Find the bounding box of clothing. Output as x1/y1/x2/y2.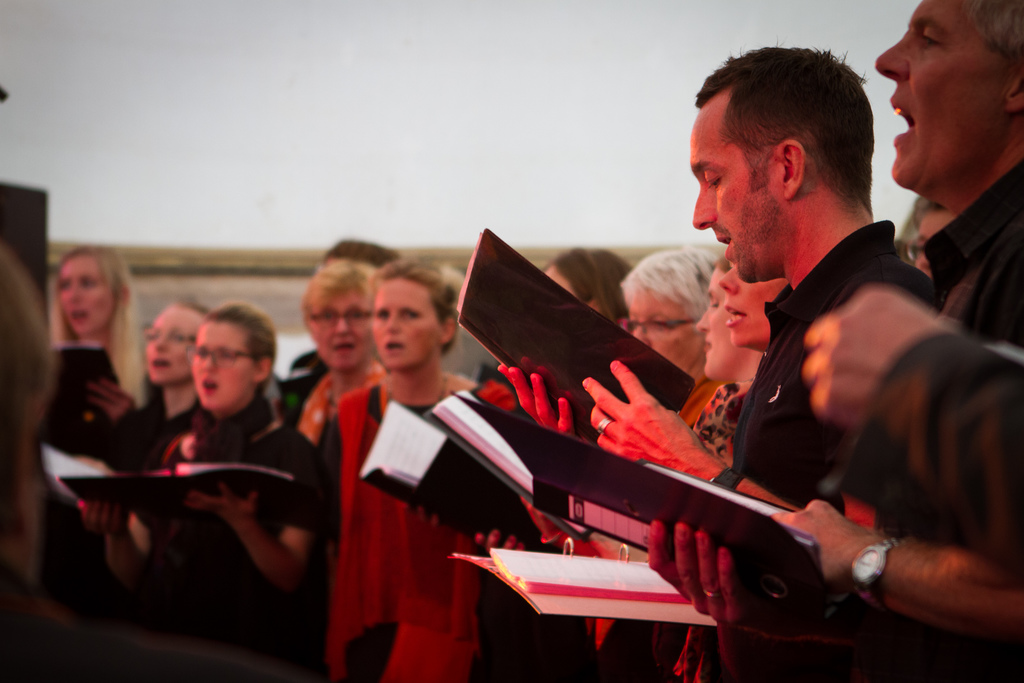
282/383/580/682.
